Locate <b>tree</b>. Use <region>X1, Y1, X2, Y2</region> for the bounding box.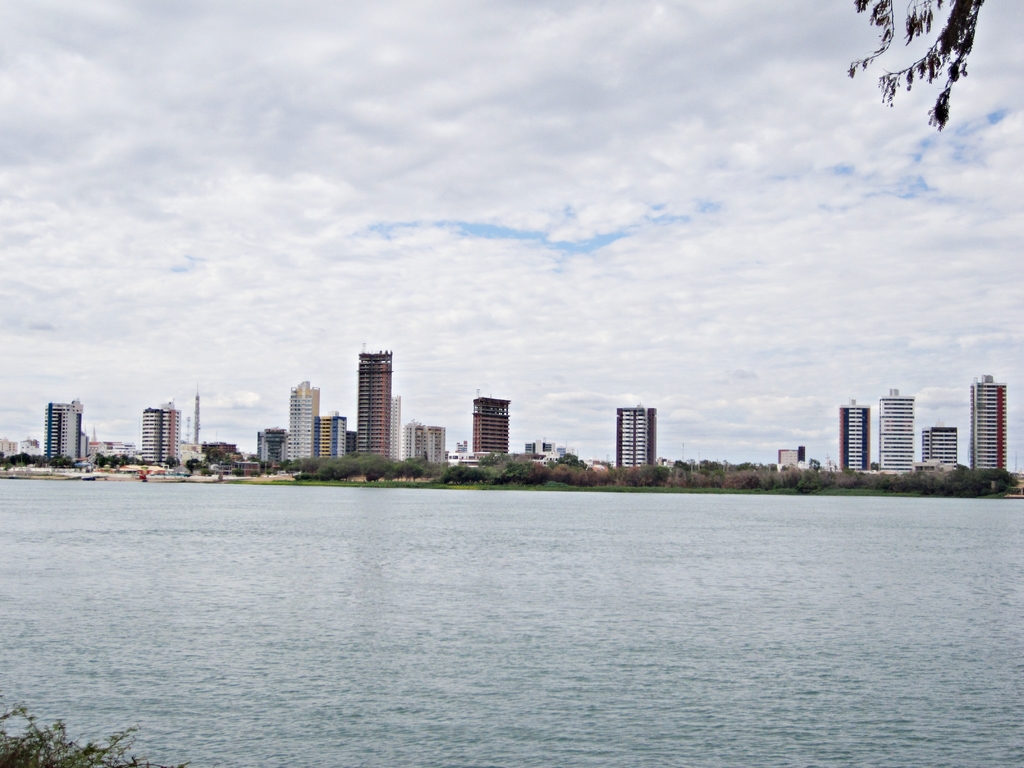
<region>182, 453, 198, 469</region>.
